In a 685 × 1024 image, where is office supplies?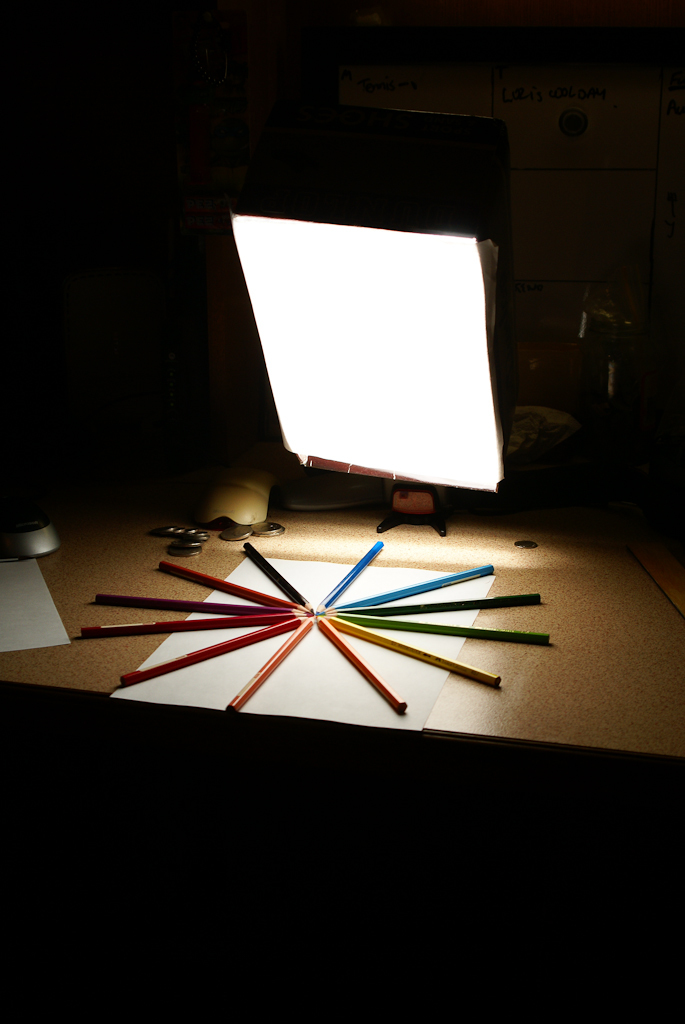
<bbox>285, 478, 397, 519</bbox>.
